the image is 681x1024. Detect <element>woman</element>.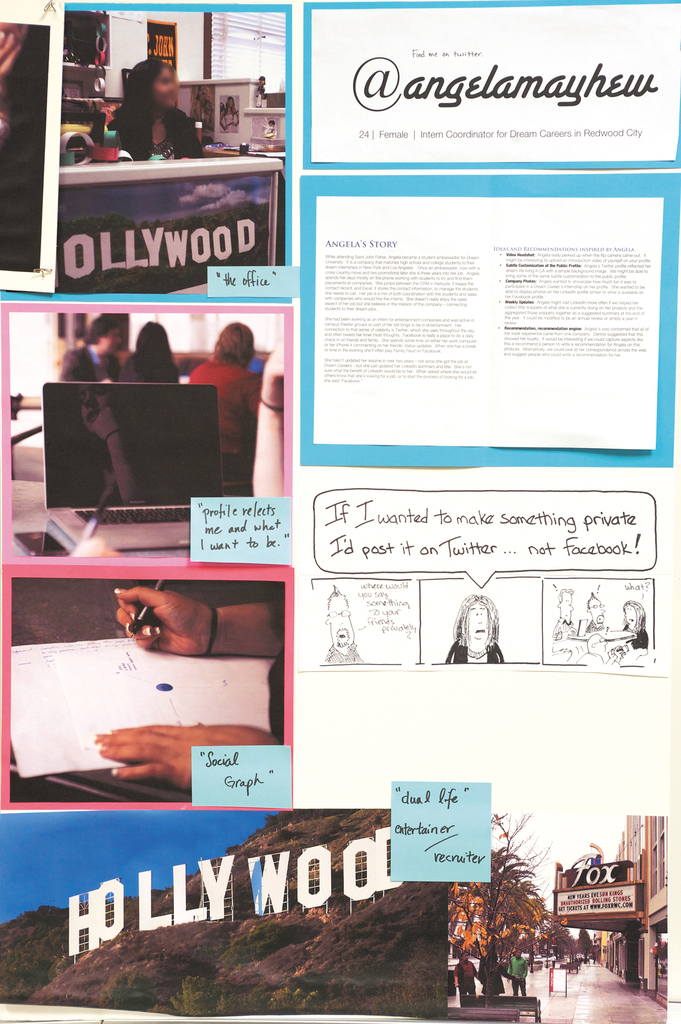
Detection: <box>478,948,518,996</box>.
